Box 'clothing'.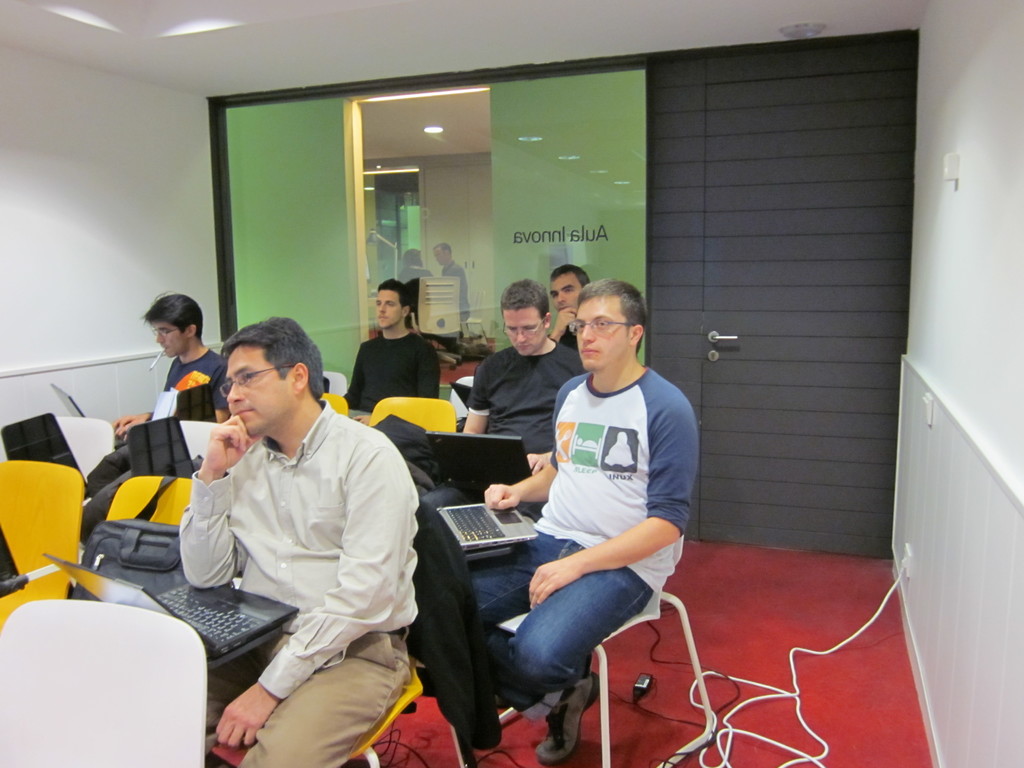
{"x1": 77, "y1": 348, "x2": 235, "y2": 552}.
